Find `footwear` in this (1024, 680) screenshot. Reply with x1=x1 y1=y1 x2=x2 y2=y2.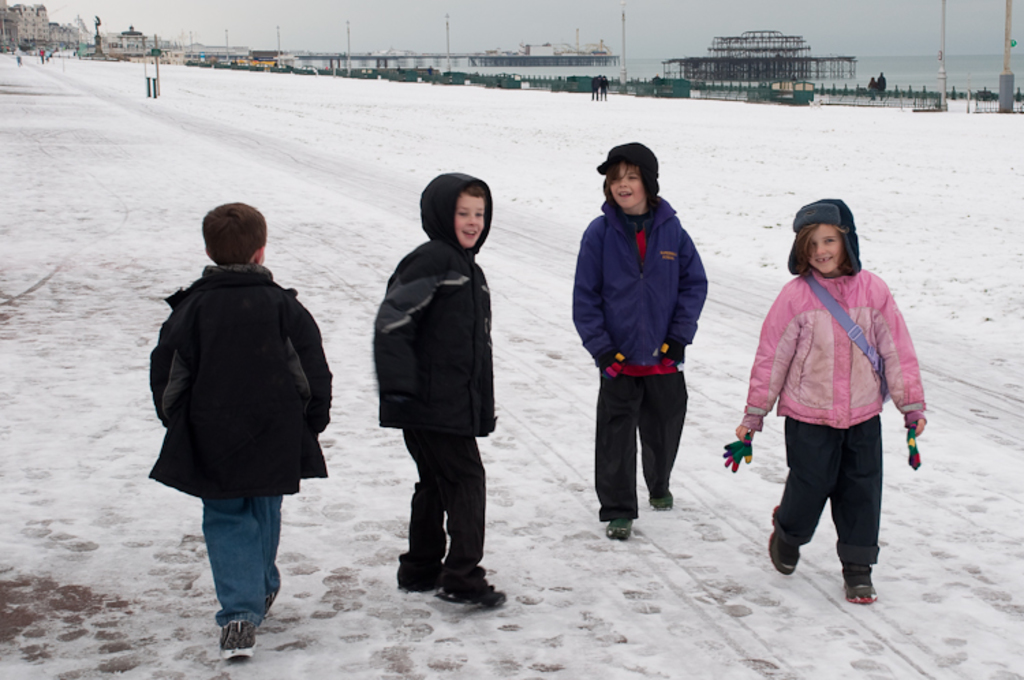
x1=603 y1=518 x2=638 y2=538.
